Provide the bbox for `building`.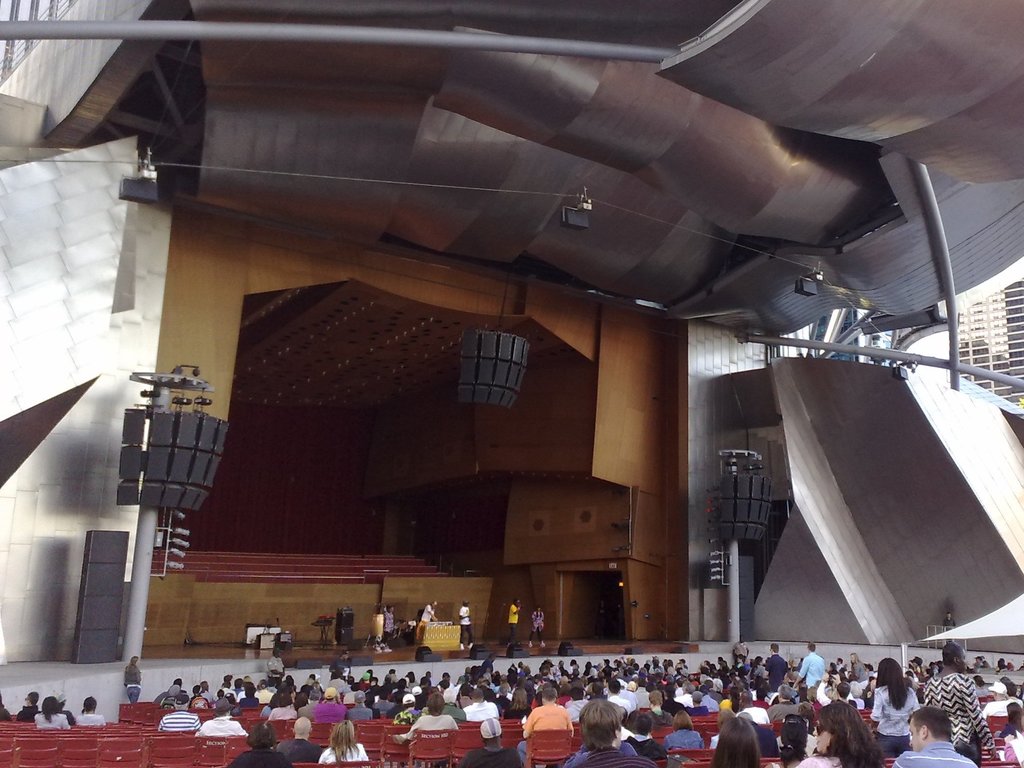
rect(0, 0, 1023, 721).
